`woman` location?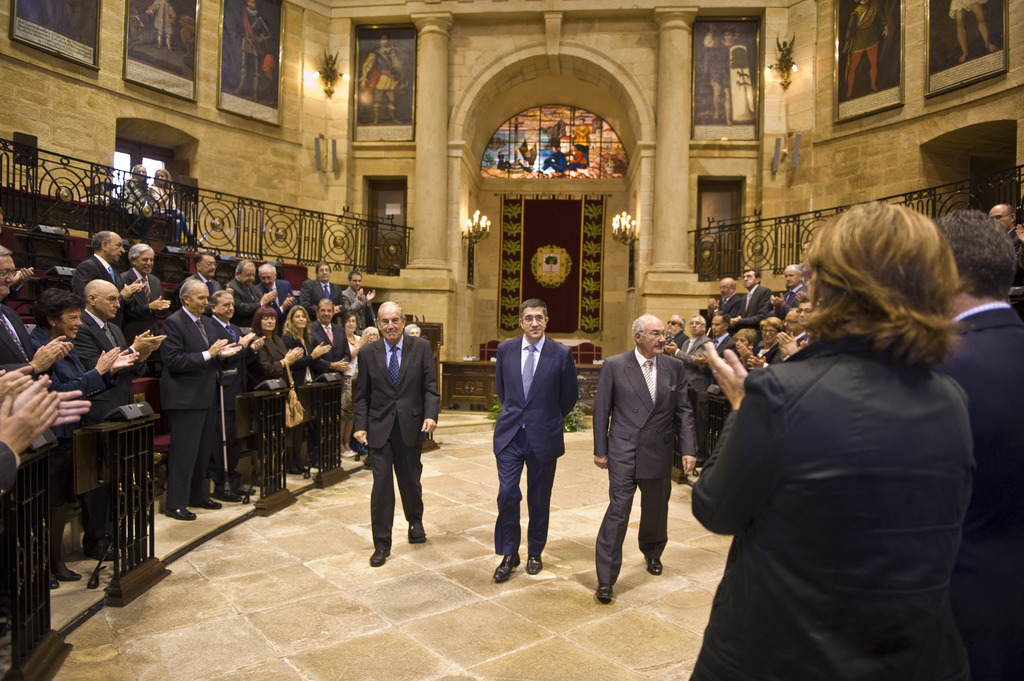
pyautogui.locateOnScreen(248, 303, 306, 477)
